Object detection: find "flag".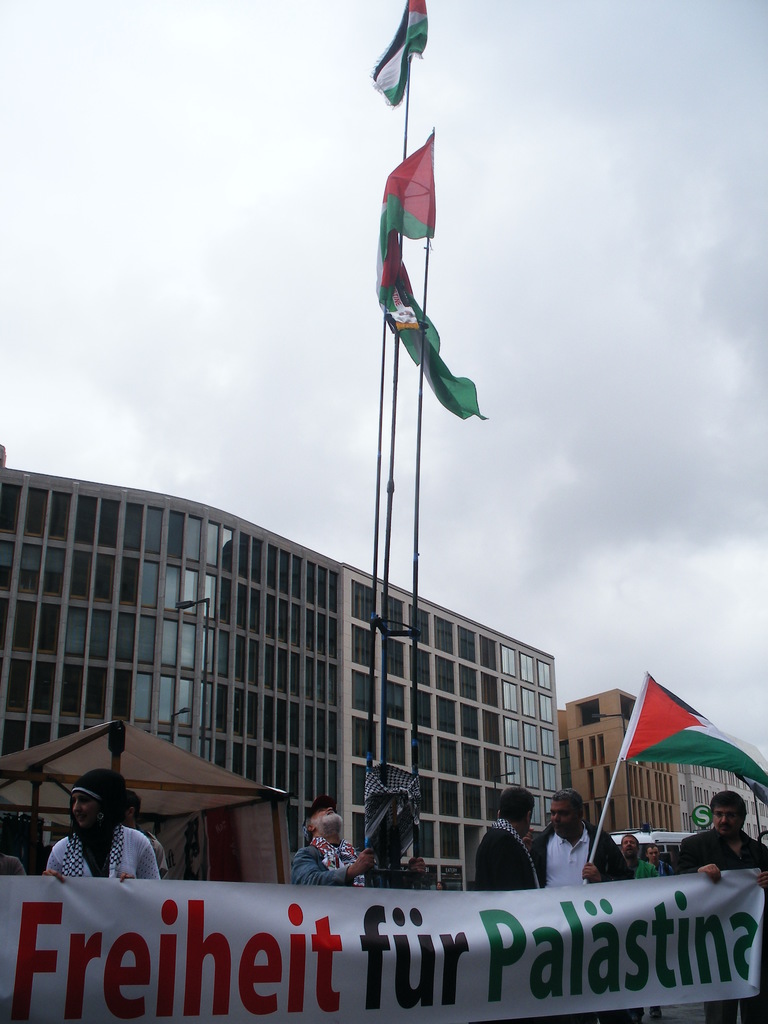
left=367, top=0, right=436, bottom=109.
